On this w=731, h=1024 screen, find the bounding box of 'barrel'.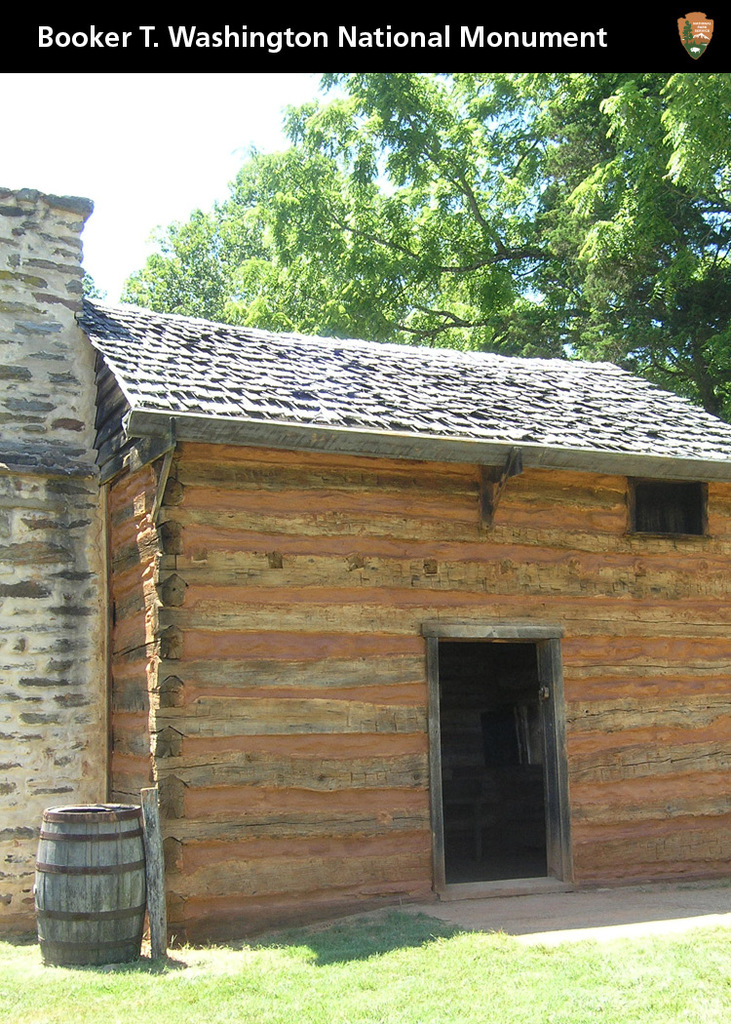
Bounding box: (left=26, top=802, right=154, bottom=962).
